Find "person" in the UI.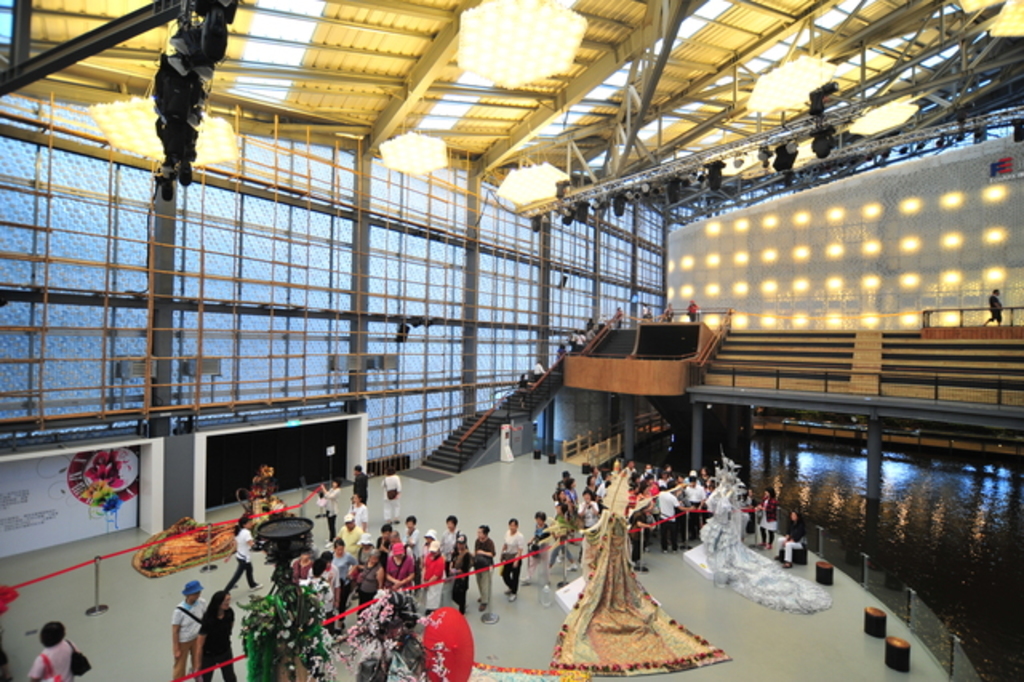
UI element at left=757, top=483, right=774, bottom=548.
